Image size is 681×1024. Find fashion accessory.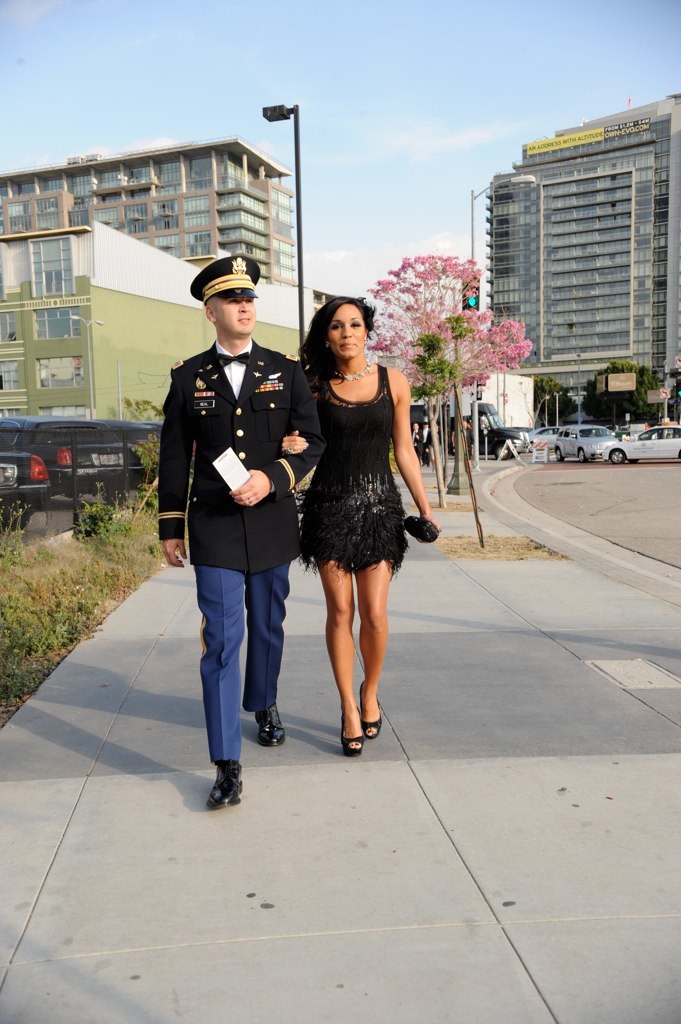
rect(337, 359, 378, 381).
